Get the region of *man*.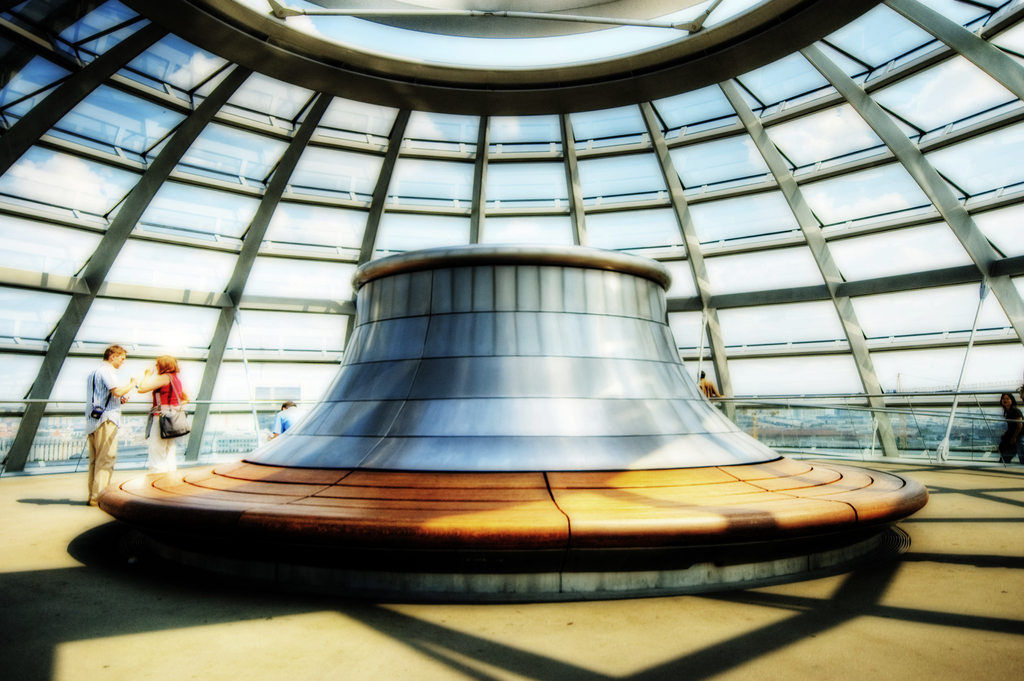
pyautogui.locateOnScreen(269, 395, 298, 438).
